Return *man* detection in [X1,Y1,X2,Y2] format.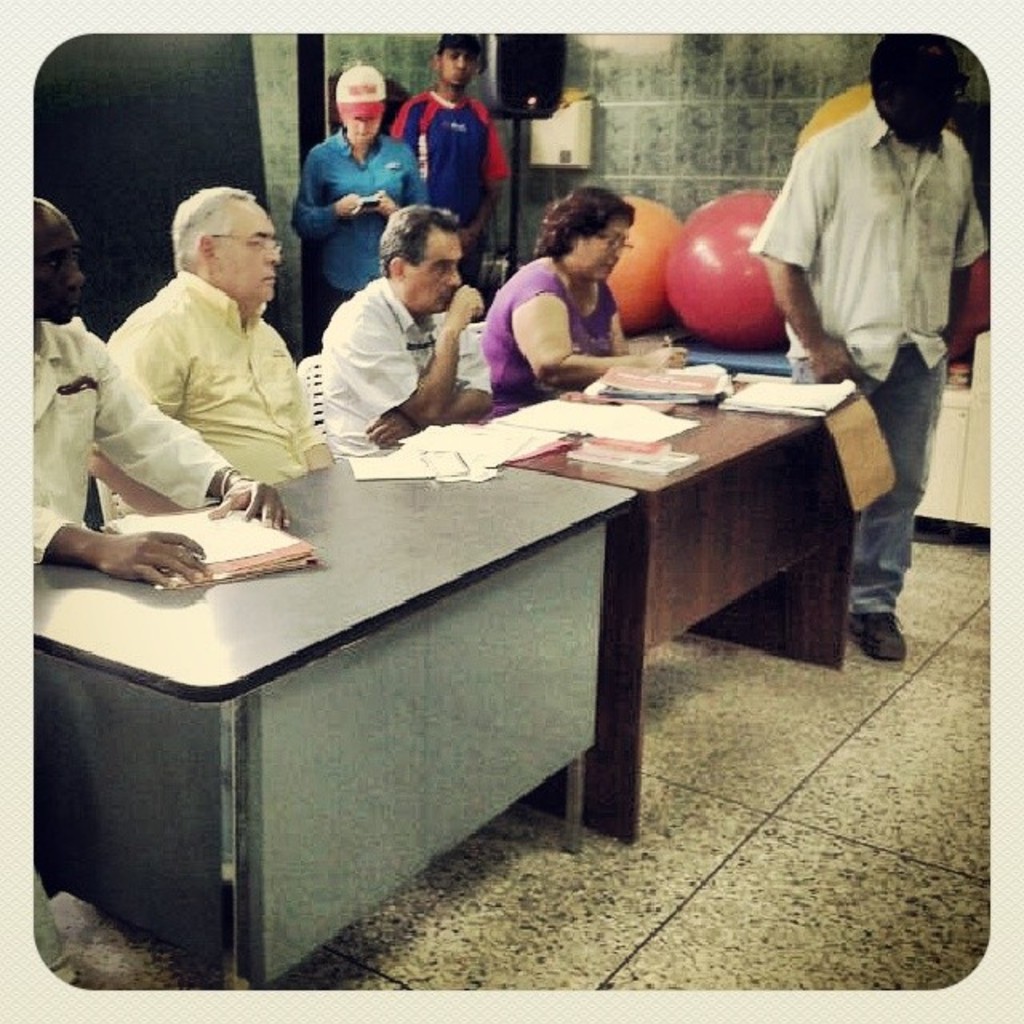
[768,27,990,568].
